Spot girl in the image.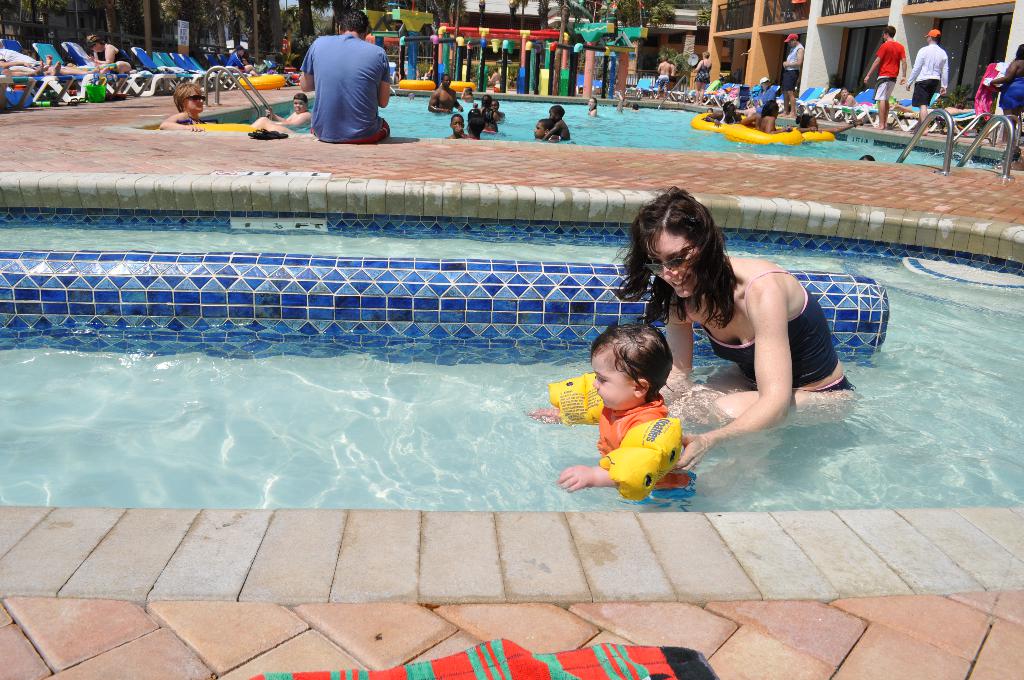
girl found at x1=611 y1=182 x2=868 y2=475.
